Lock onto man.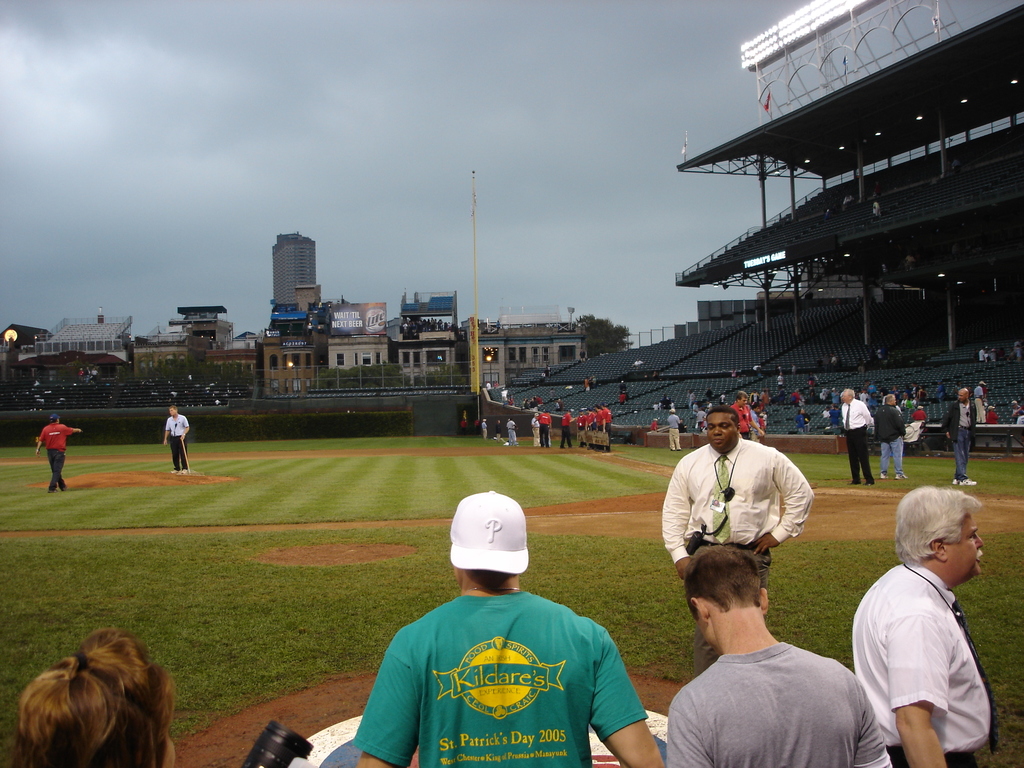
Locked: [x1=37, y1=412, x2=84, y2=495].
